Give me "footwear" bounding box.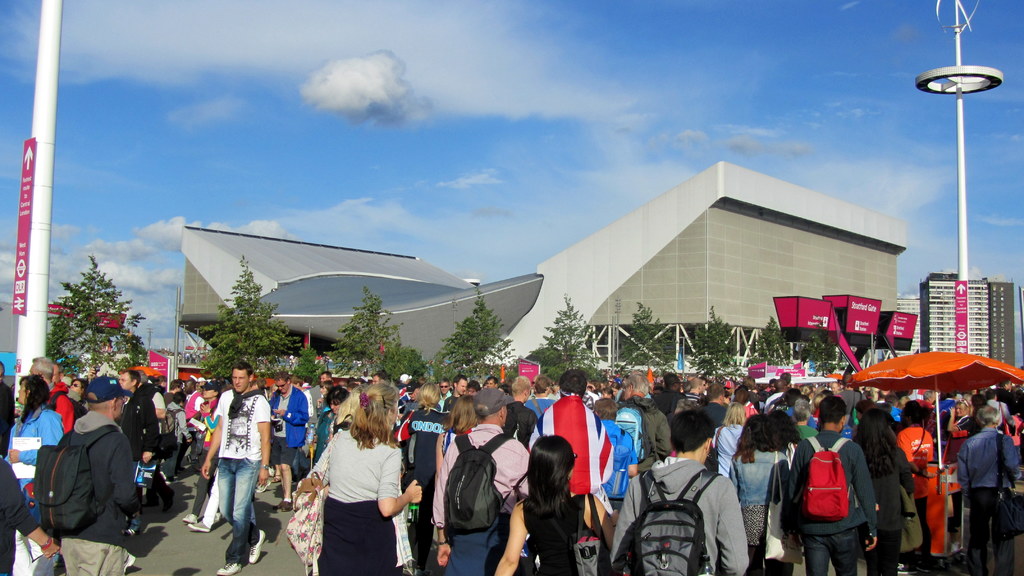
bbox(187, 519, 211, 533).
